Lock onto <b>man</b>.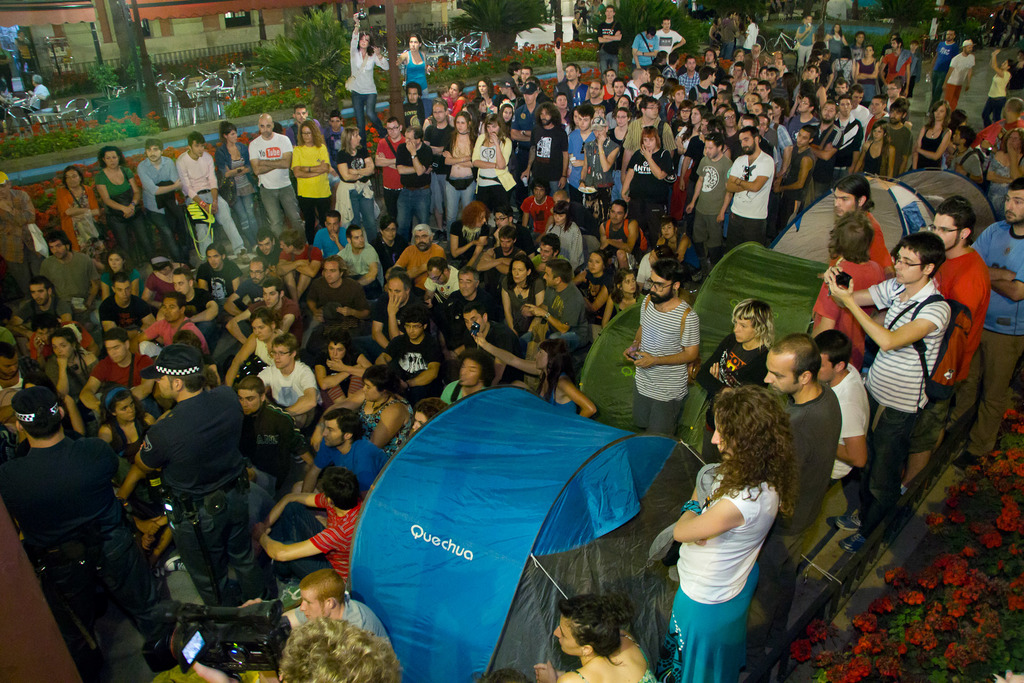
Locked: (x1=964, y1=174, x2=1023, y2=468).
